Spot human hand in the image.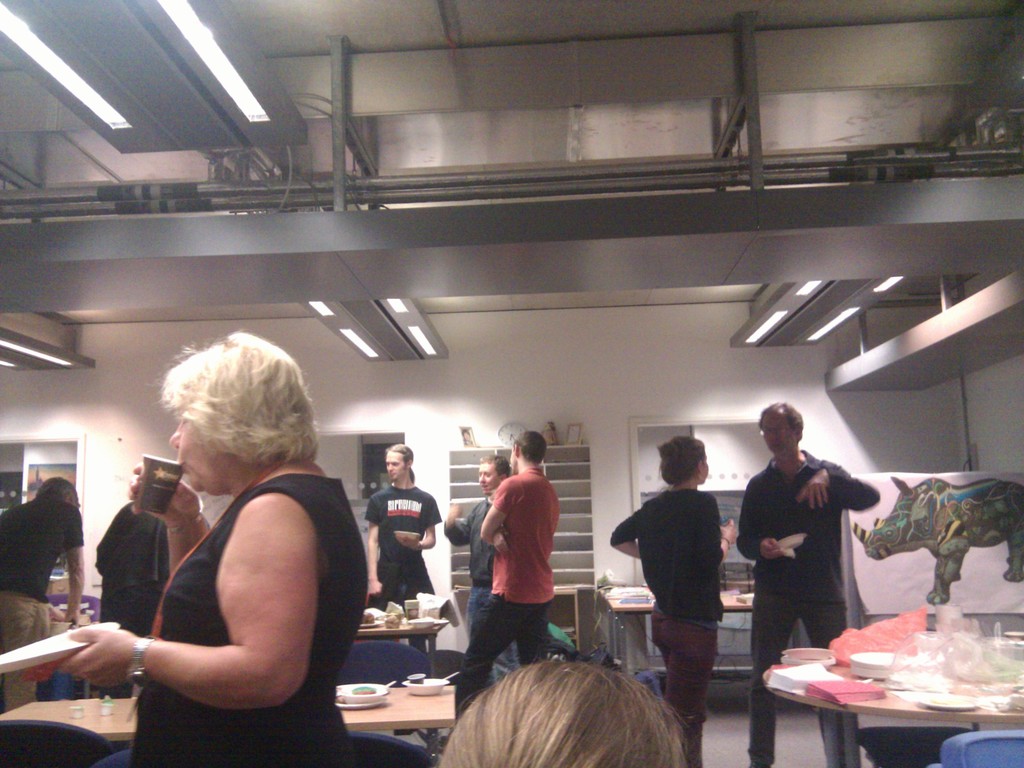
human hand found at l=369, t=579, r=383, b=601.
